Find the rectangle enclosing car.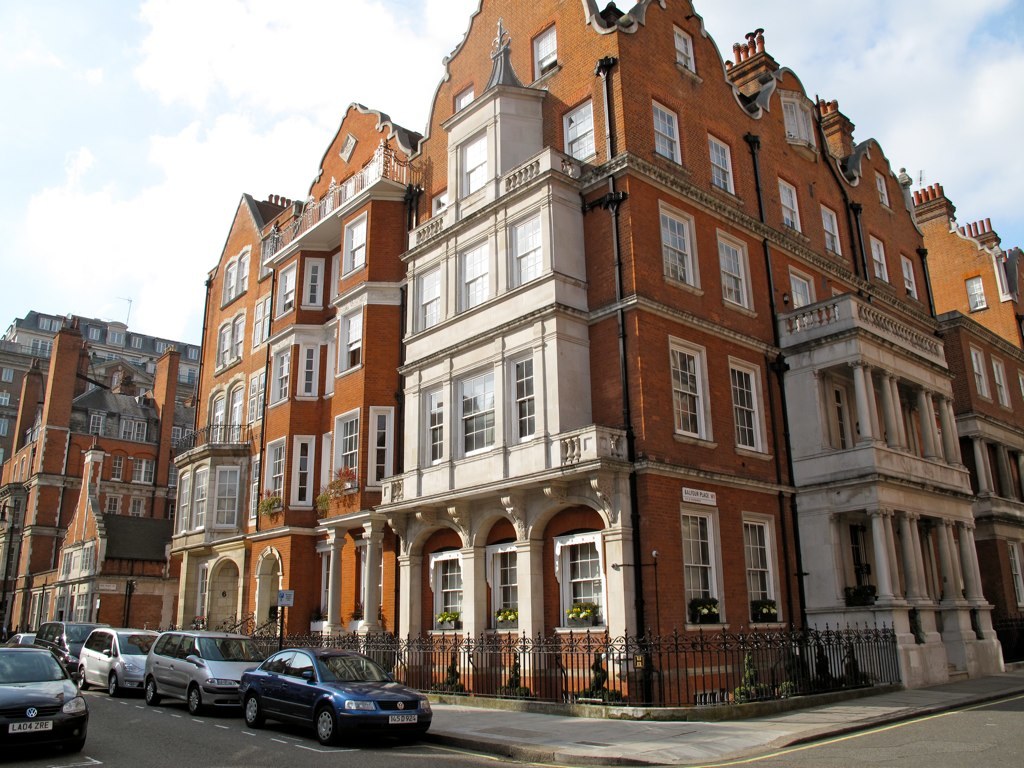
[142,621,265,717].
